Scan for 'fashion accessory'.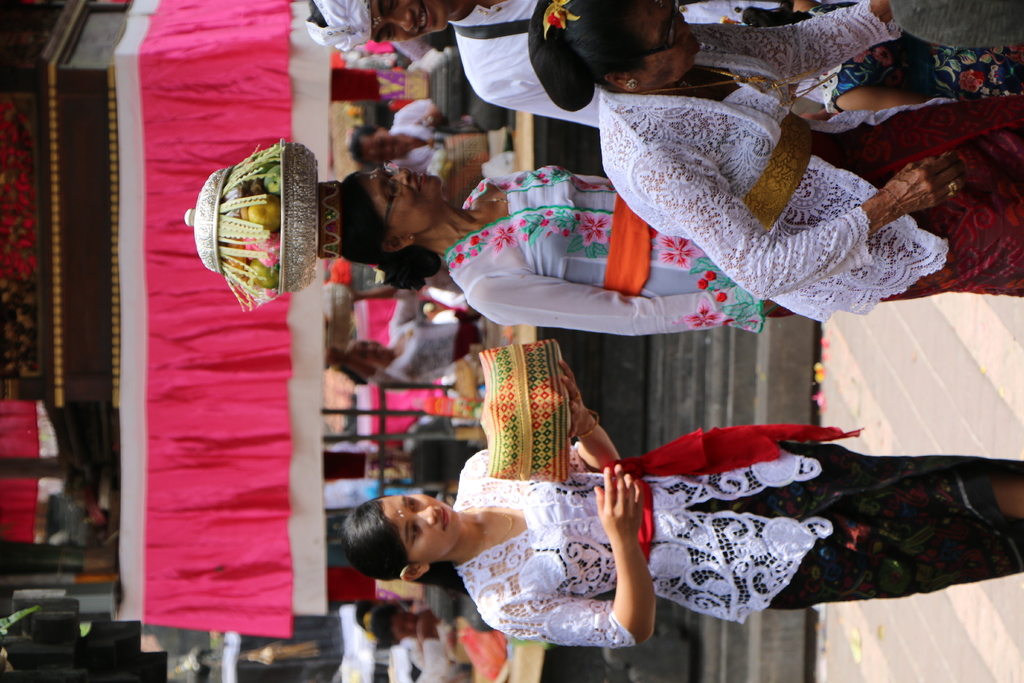
Scan result: BBox(638, 65, 845, 108).
